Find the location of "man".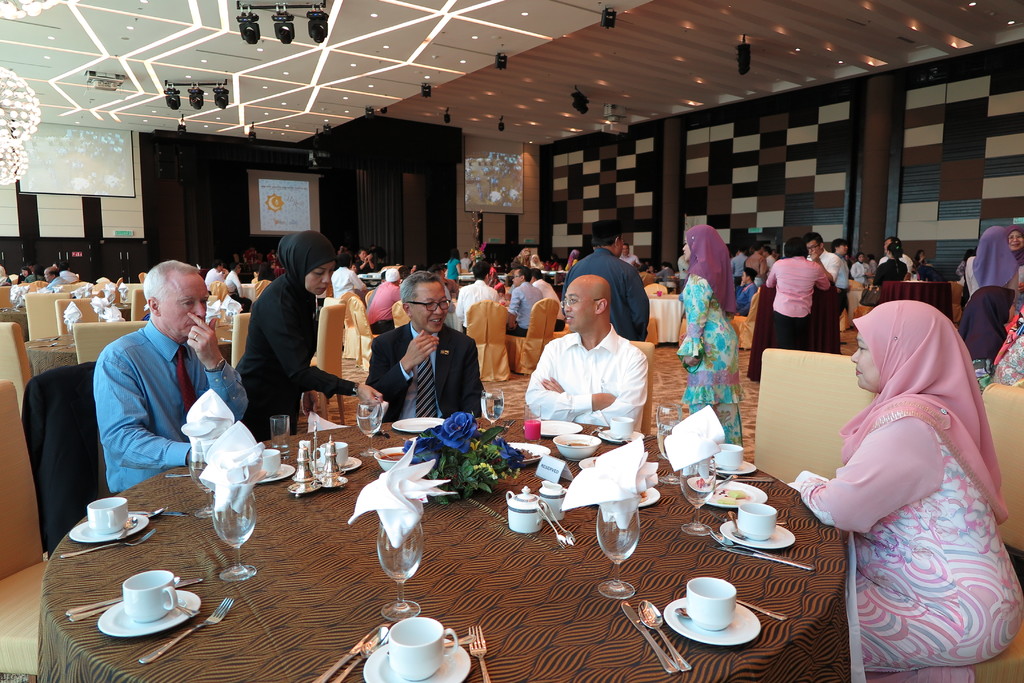
Location: select_region(459, 251, 471, 270).
